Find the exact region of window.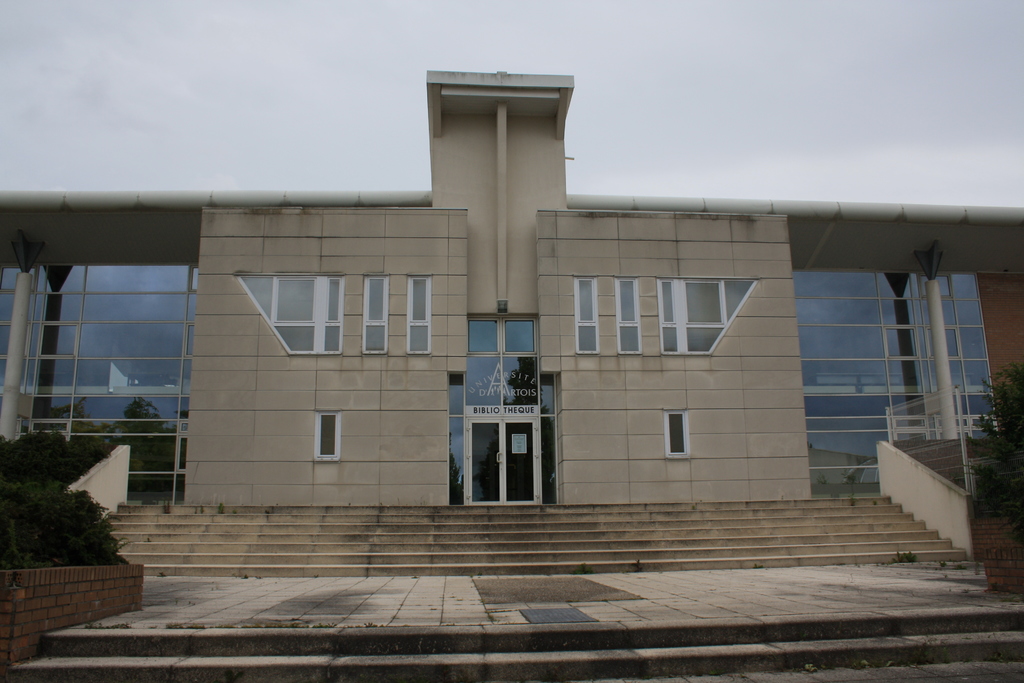
Exact region: {"left": 661, "top": 403, "right": 692, "bottom": 461}.
